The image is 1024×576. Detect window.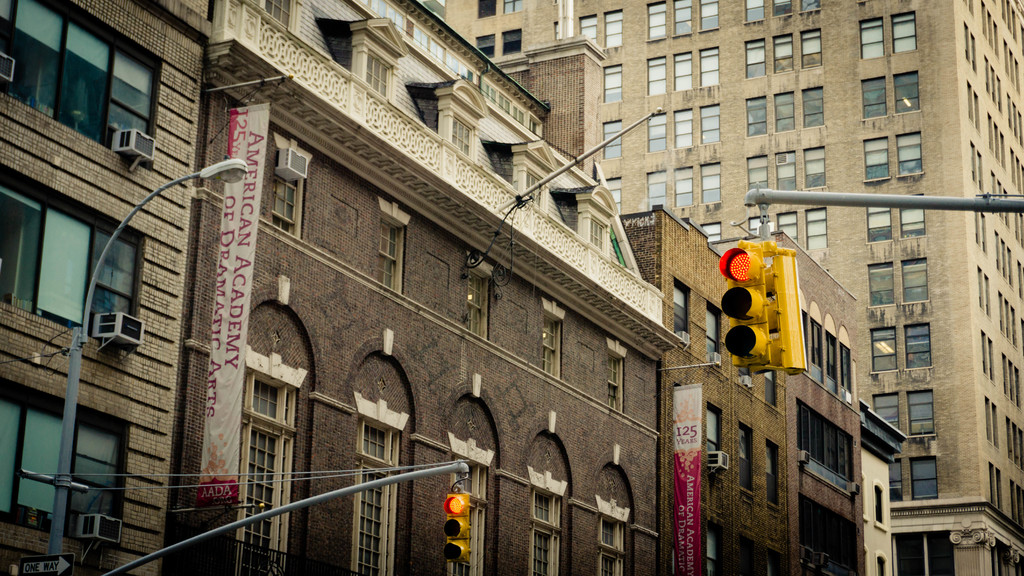
Detection: detection(675, 51, 695, 92).
